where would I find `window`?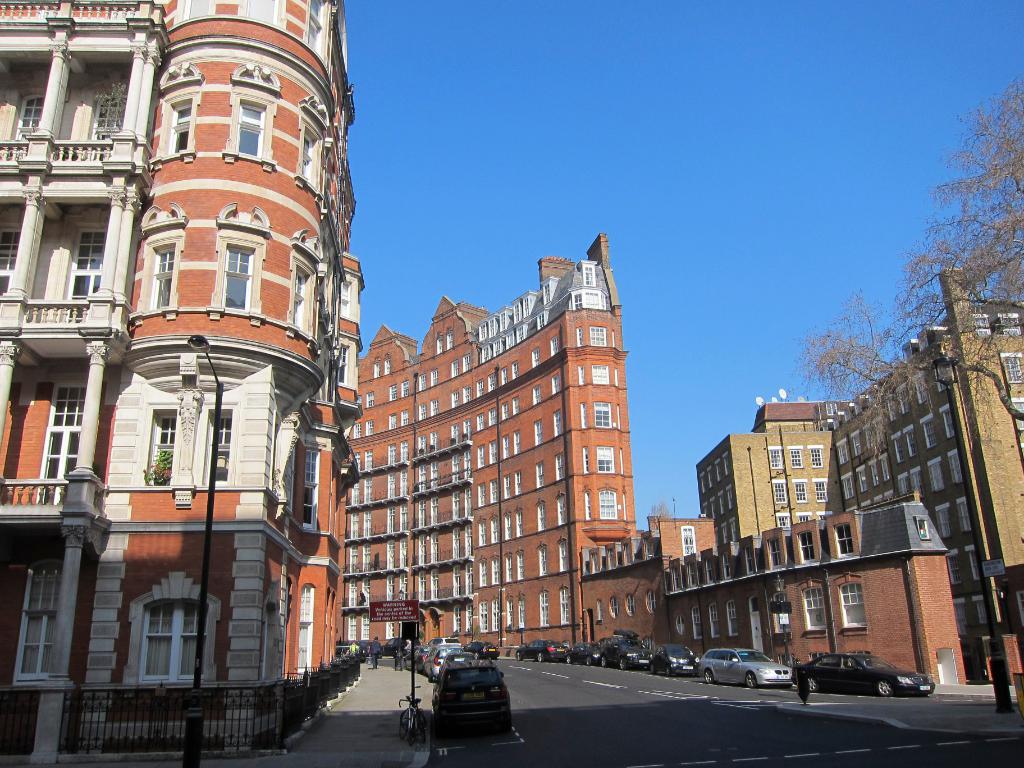
At <region>682, 525, 691, 554</region>.
